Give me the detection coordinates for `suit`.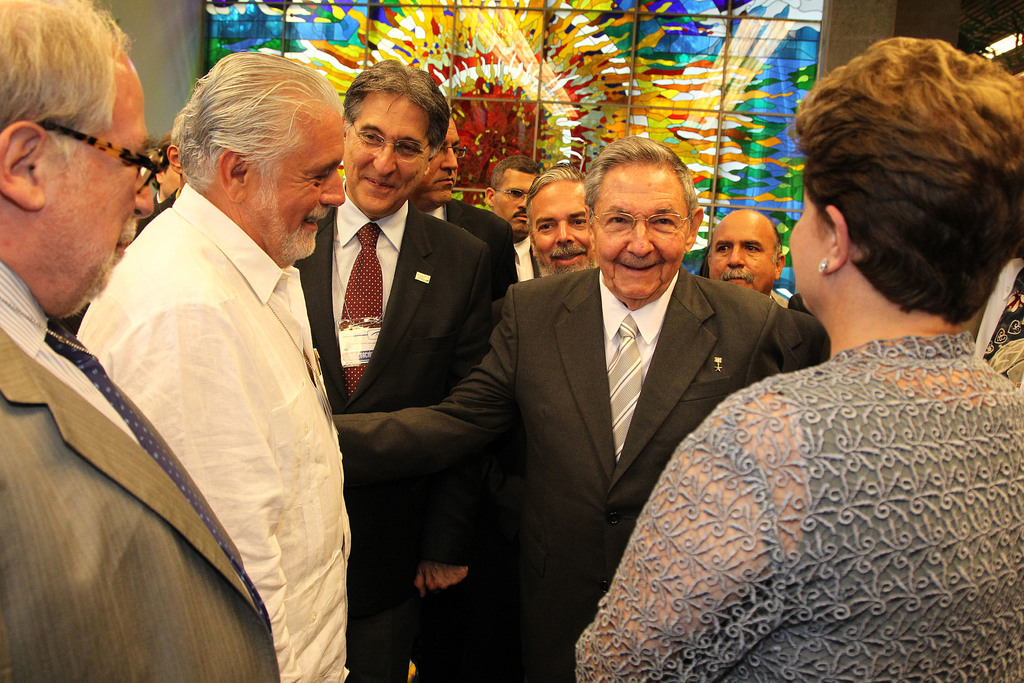
332,265,805,682.
